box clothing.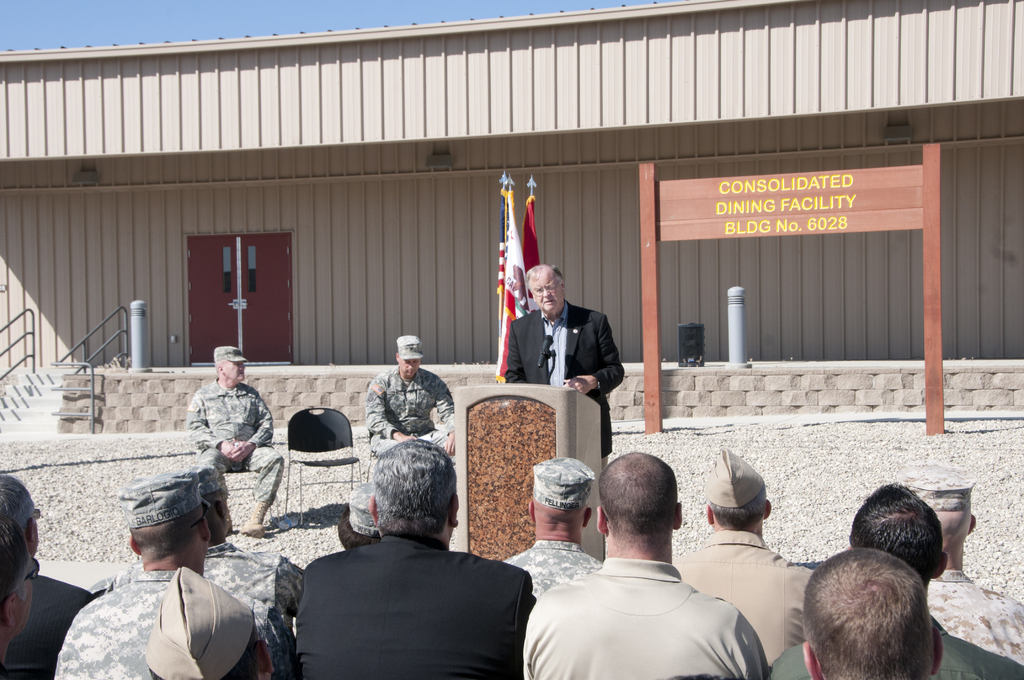
925/567/1023/665.
